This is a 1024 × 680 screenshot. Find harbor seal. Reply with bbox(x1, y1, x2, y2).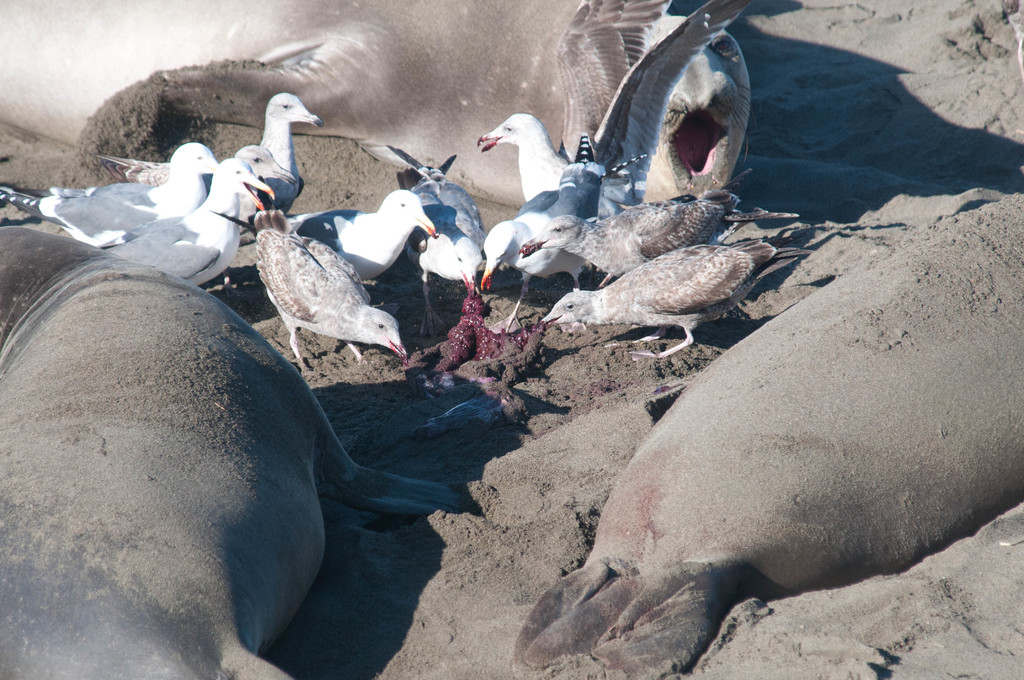
bbox(9, 243, 488, 661).
